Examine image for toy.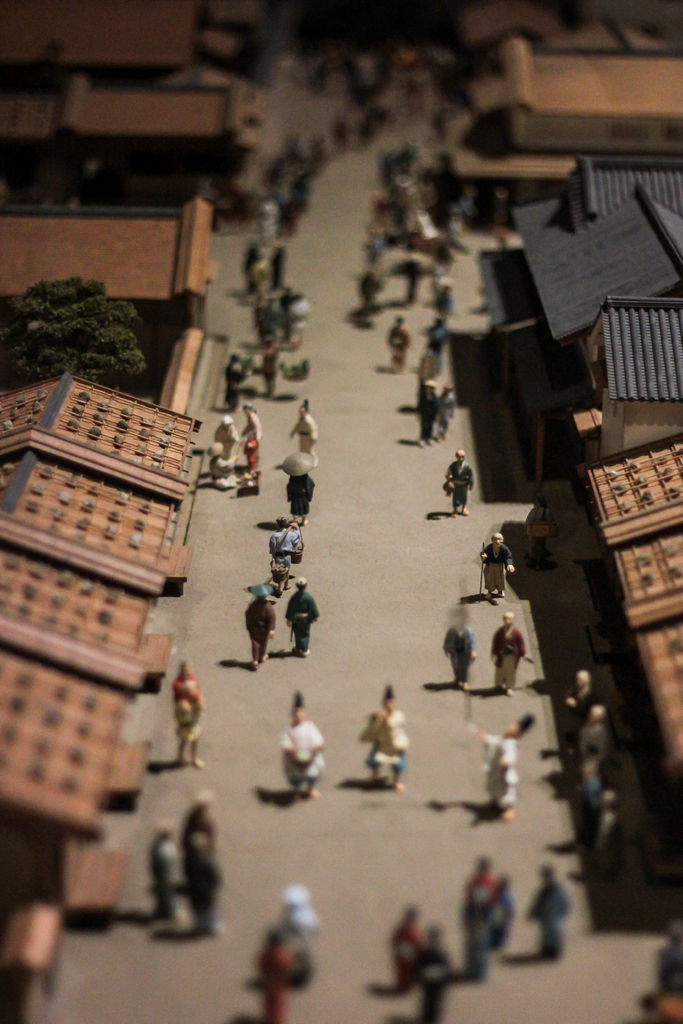
Examination result: x1=485, y1=872, x2=513, y2=953.
